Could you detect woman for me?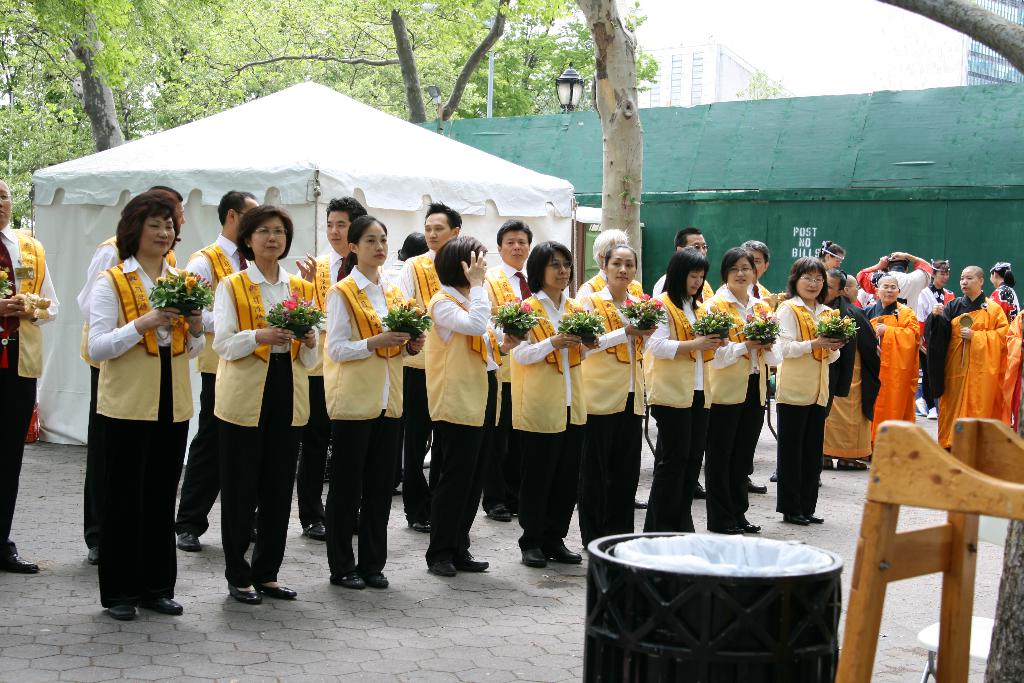
Detection result: BBox(780, 253, 846, 518).
